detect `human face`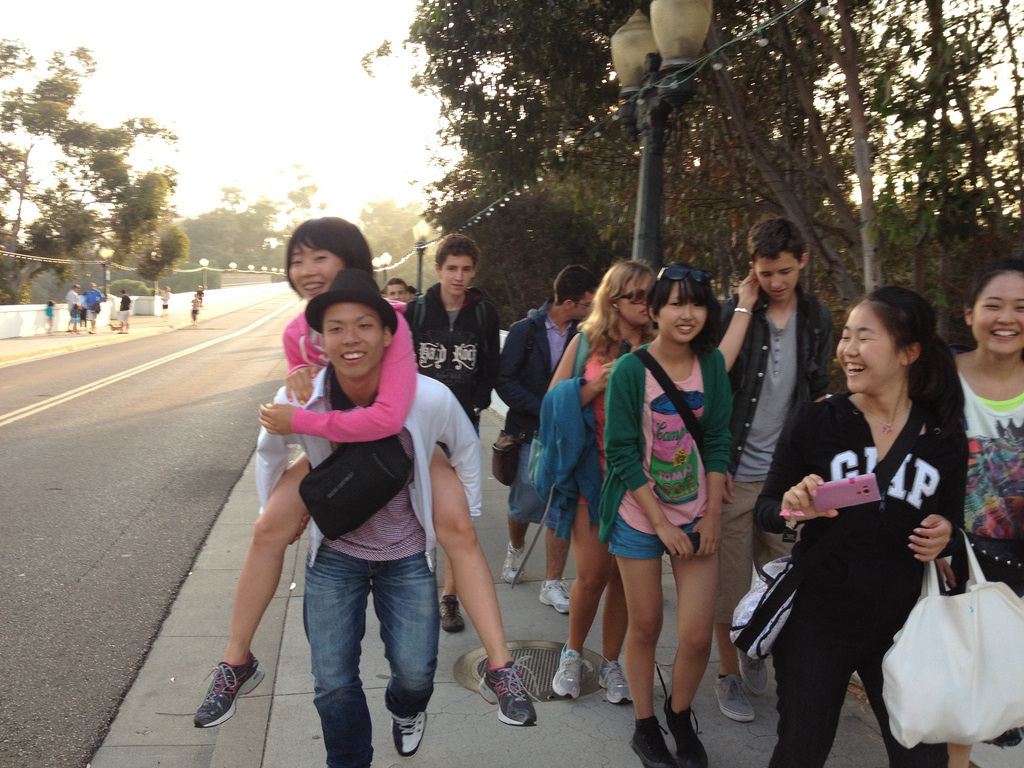
(left=440, top=256, right=471, bottom=293)
